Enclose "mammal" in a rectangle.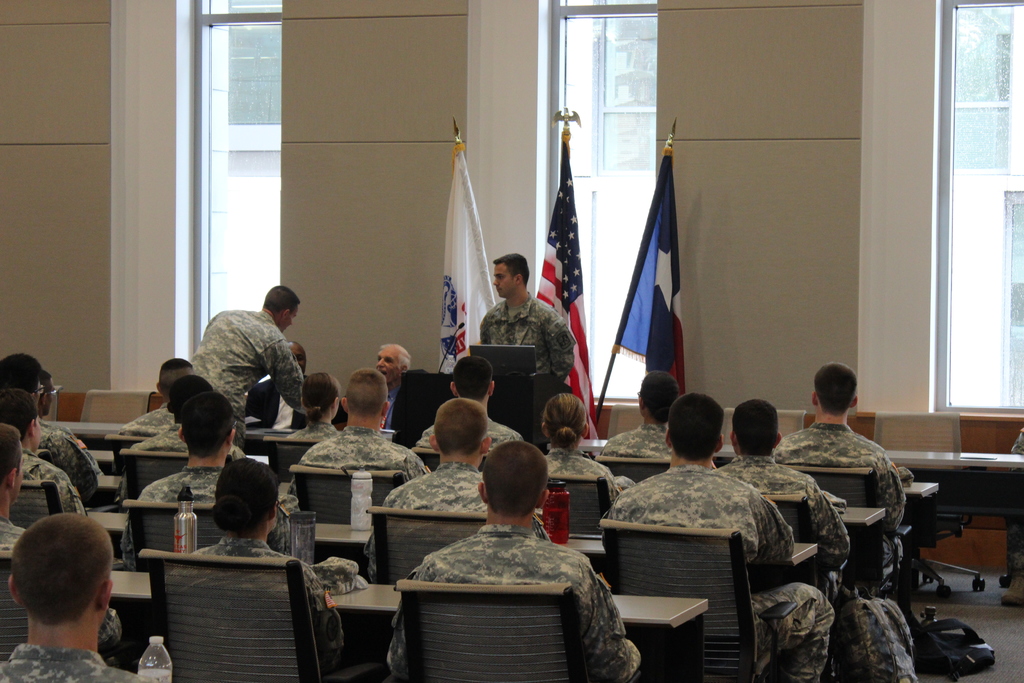
crop(1001, 418, 1023, 607).
